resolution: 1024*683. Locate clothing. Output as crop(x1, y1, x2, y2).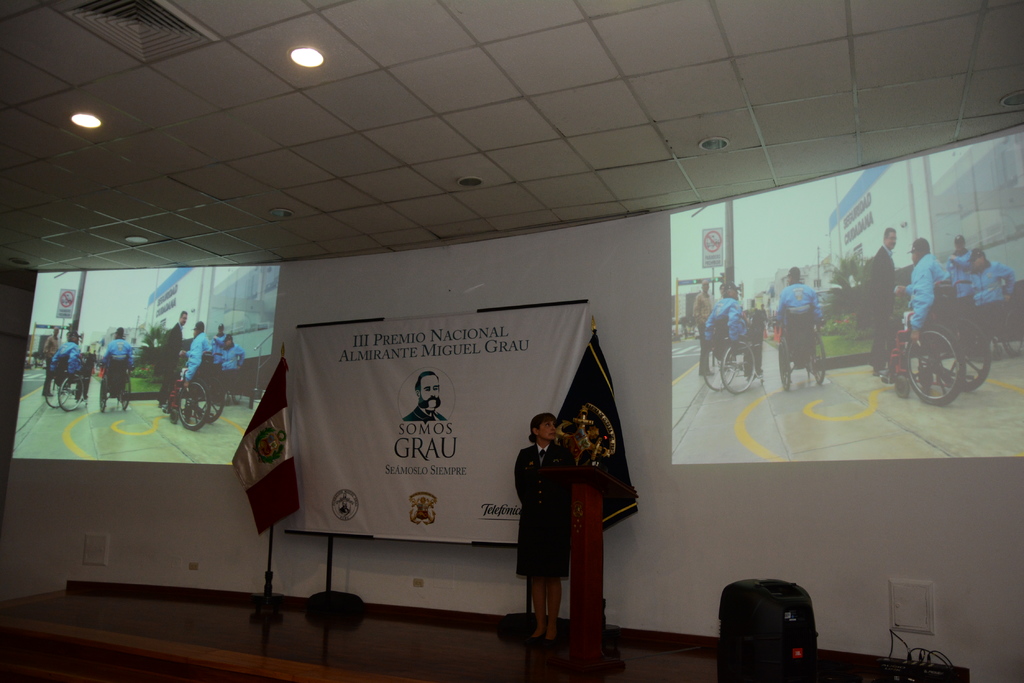
crop(770, 286, 822, 376).
